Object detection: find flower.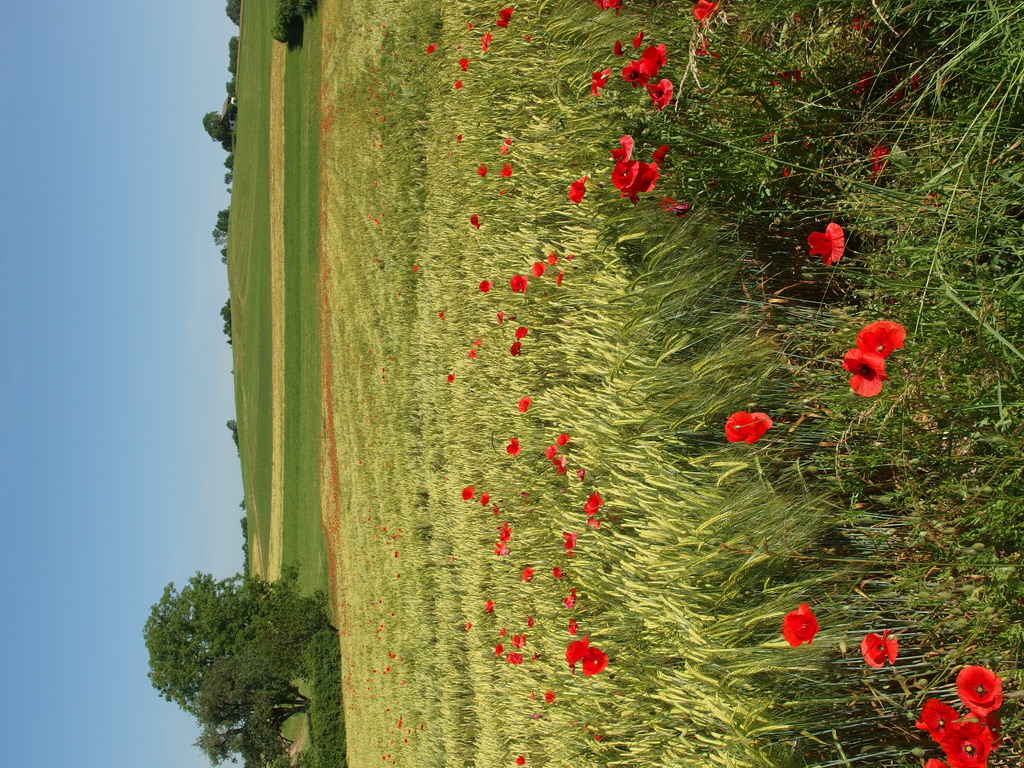
crop(771, 70, 787, 87).
